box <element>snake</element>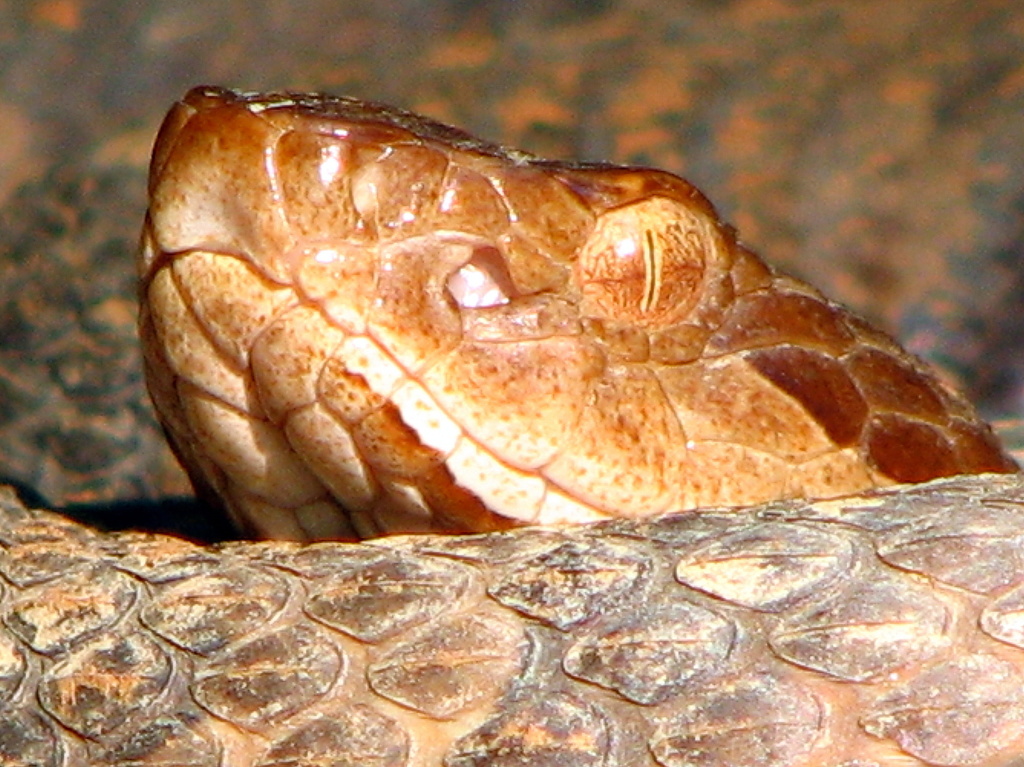
x1=0 y1=84 x2=1023 y2=766
